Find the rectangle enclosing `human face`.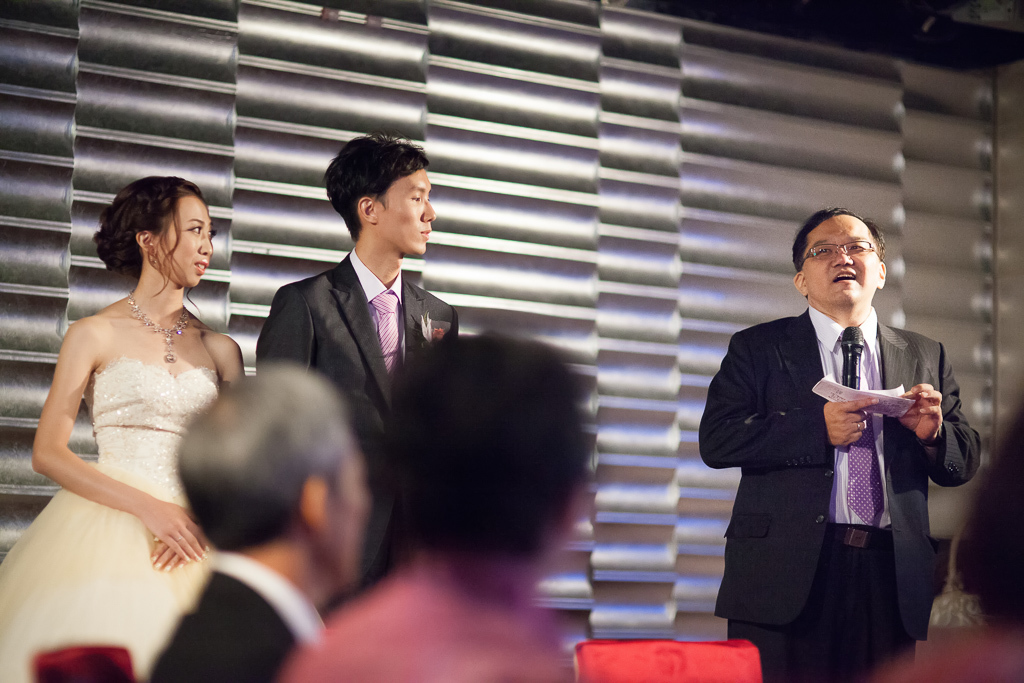
[375,169,436,259].
